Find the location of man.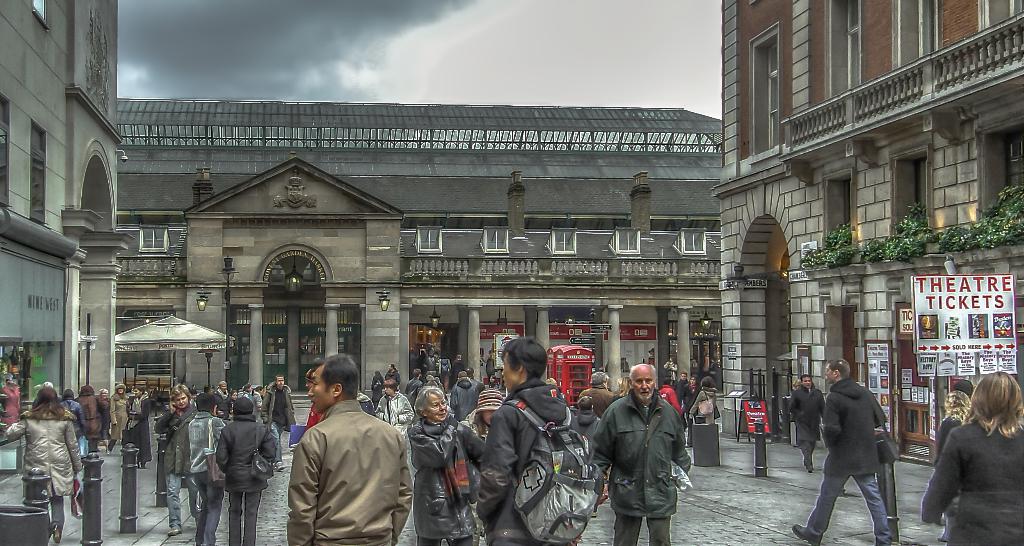
Location: x1=954, y1=378, x2=976, y2=396.
